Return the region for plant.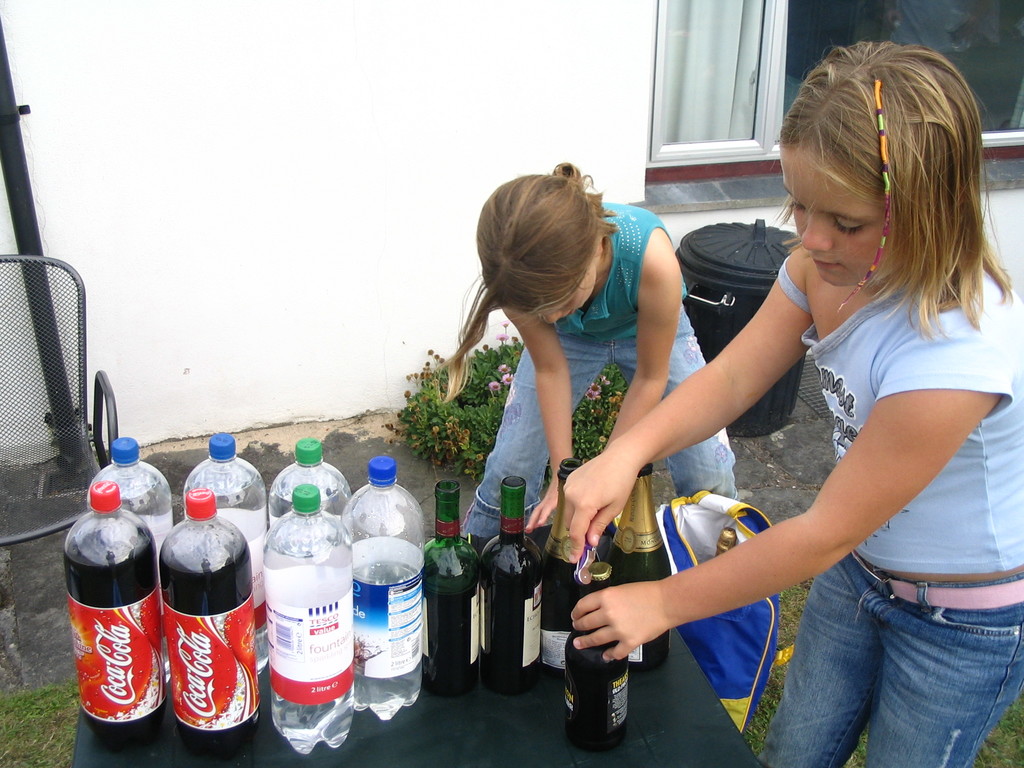
[x1=568, y1=357, x2=639, y2=463].
